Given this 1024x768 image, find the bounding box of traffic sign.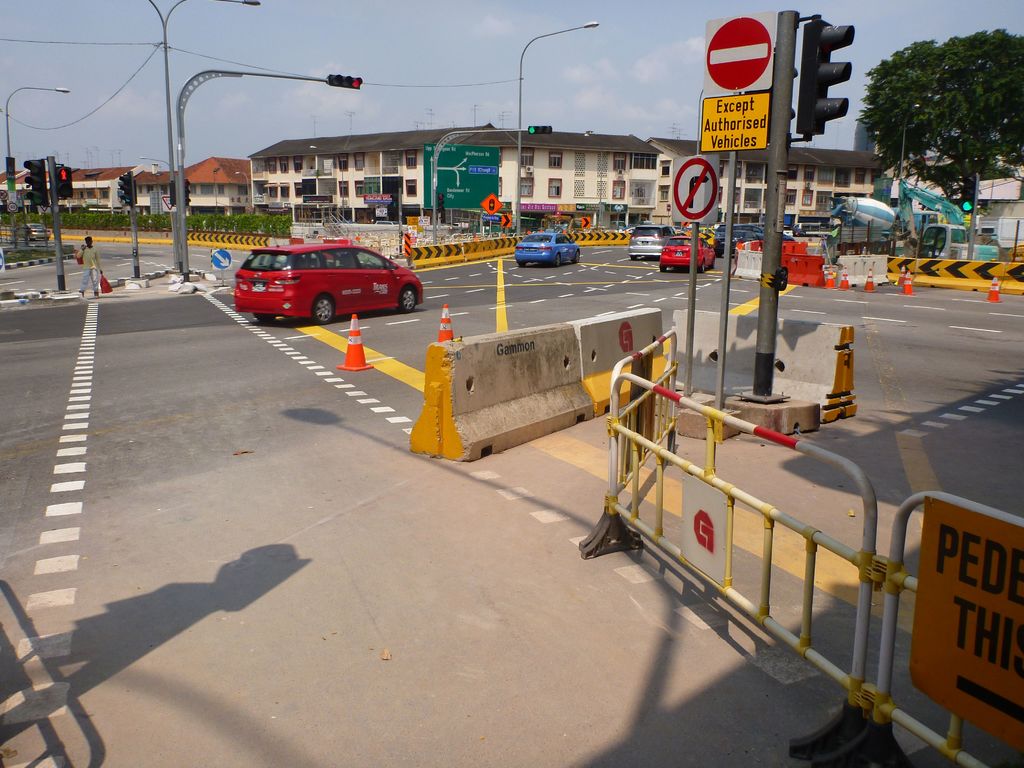
x1=422, y1=145, x2=499, y2=211.
